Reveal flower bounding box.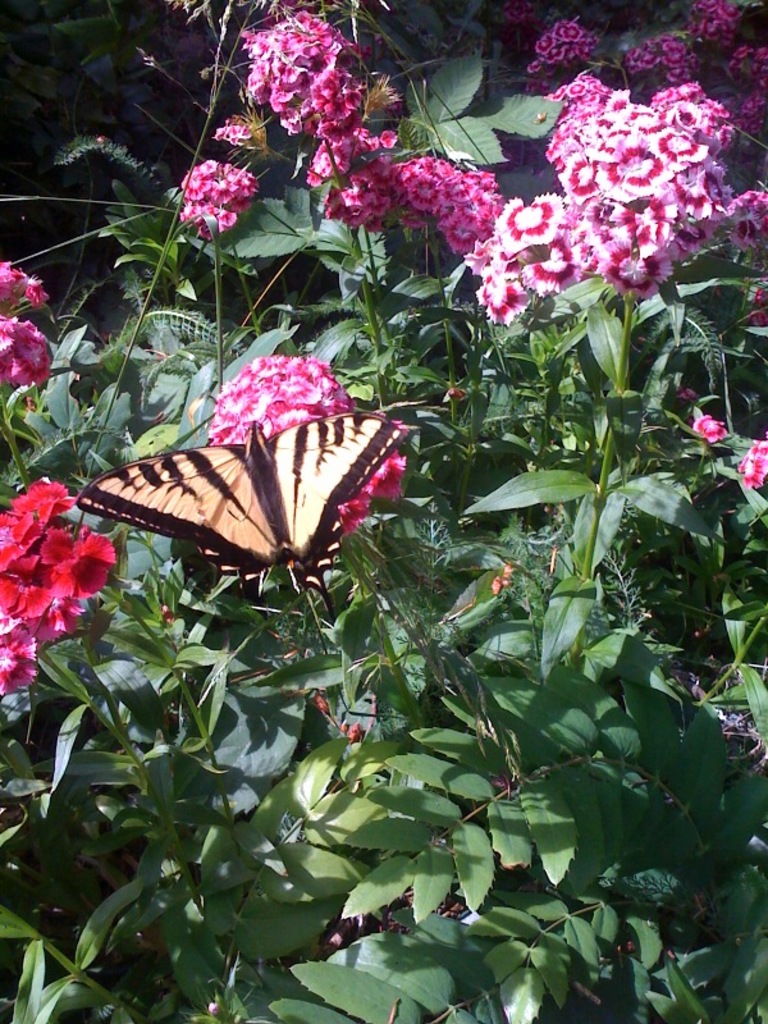
Revealed: [left=0, top=260, right=50, bottom=385].
